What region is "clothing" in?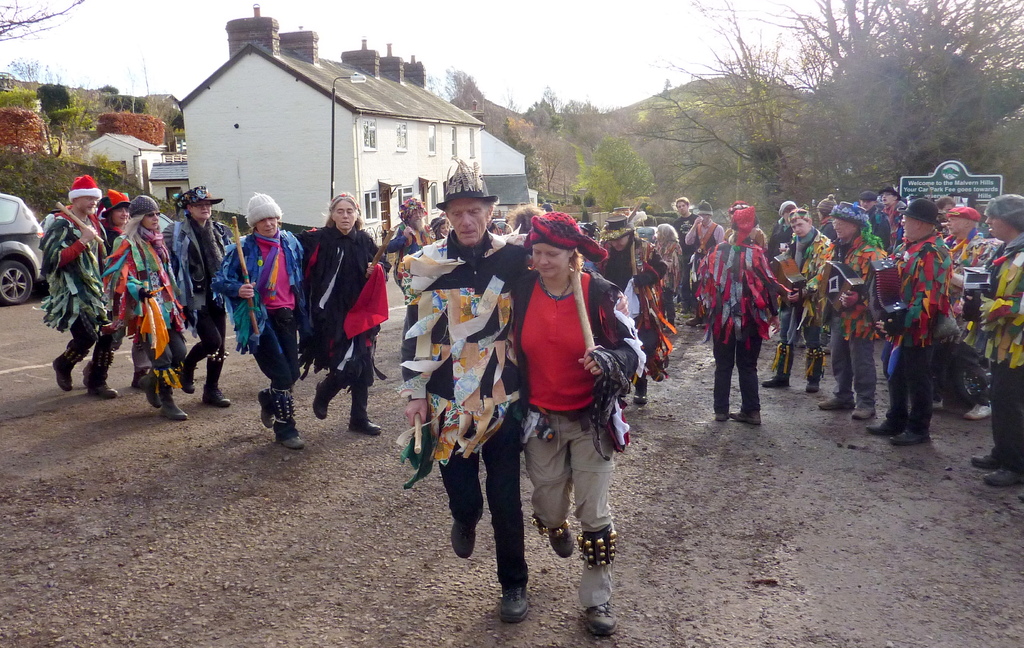
select_region(400, 218, 1023, 600).
